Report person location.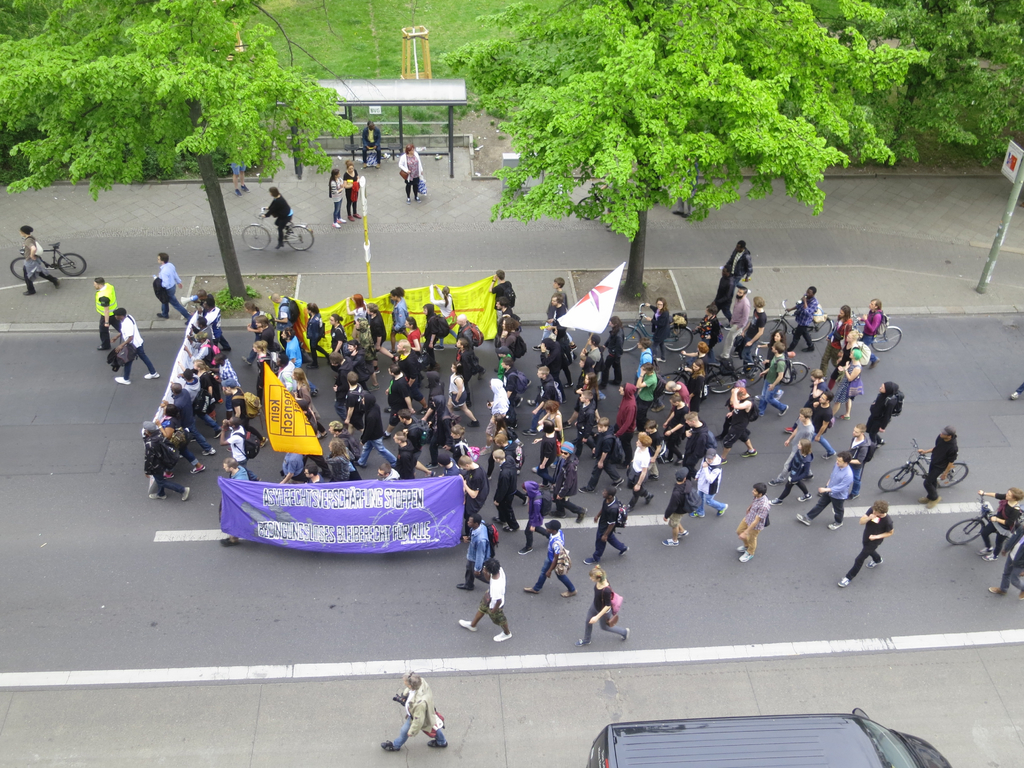
Report: left=844, top=428, right=871, bottom=480.
